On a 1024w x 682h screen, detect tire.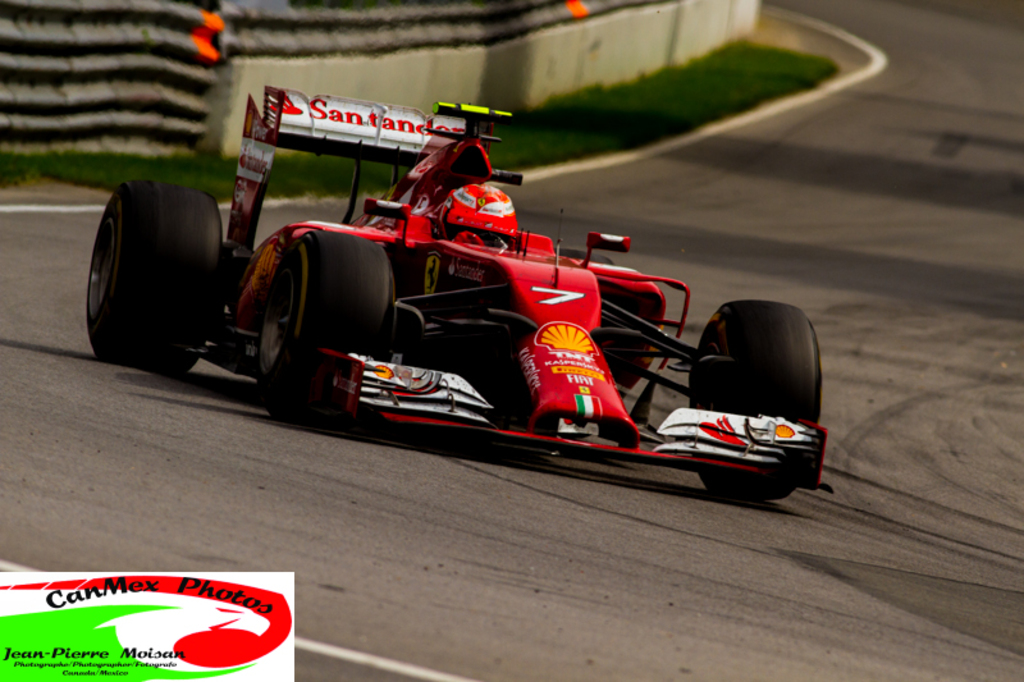
[x1=265, y1=232, x2=387, y2=413].
